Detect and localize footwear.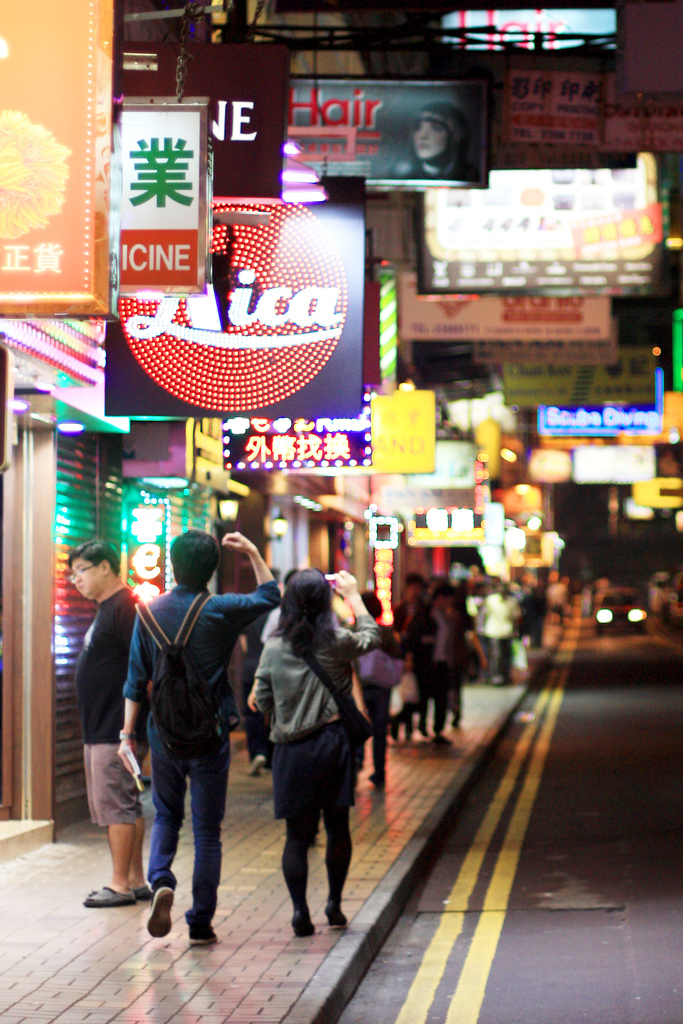
Localized at pyautogui.locateOnScreen(142, 879, 175, 942).
